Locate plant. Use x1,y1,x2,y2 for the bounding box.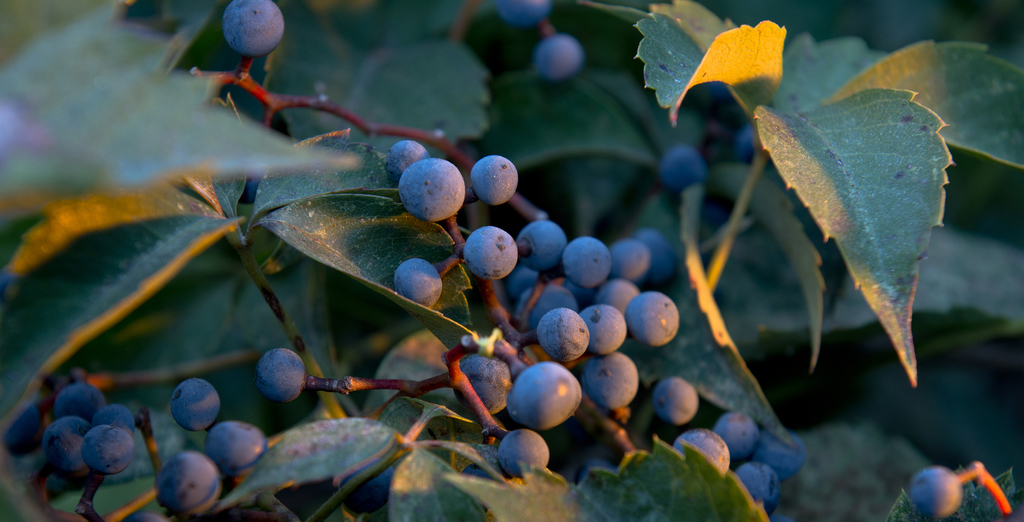
8,0,1020,518.
